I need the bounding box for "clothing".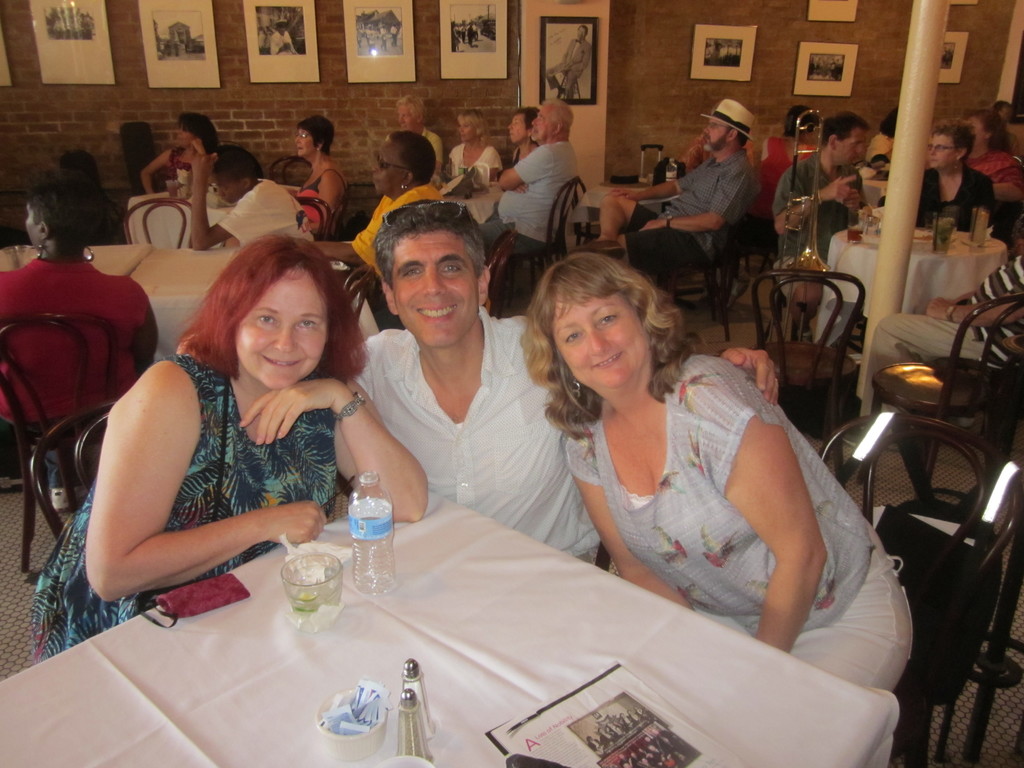
Here it is: crop(0, 254, 164, 442).
